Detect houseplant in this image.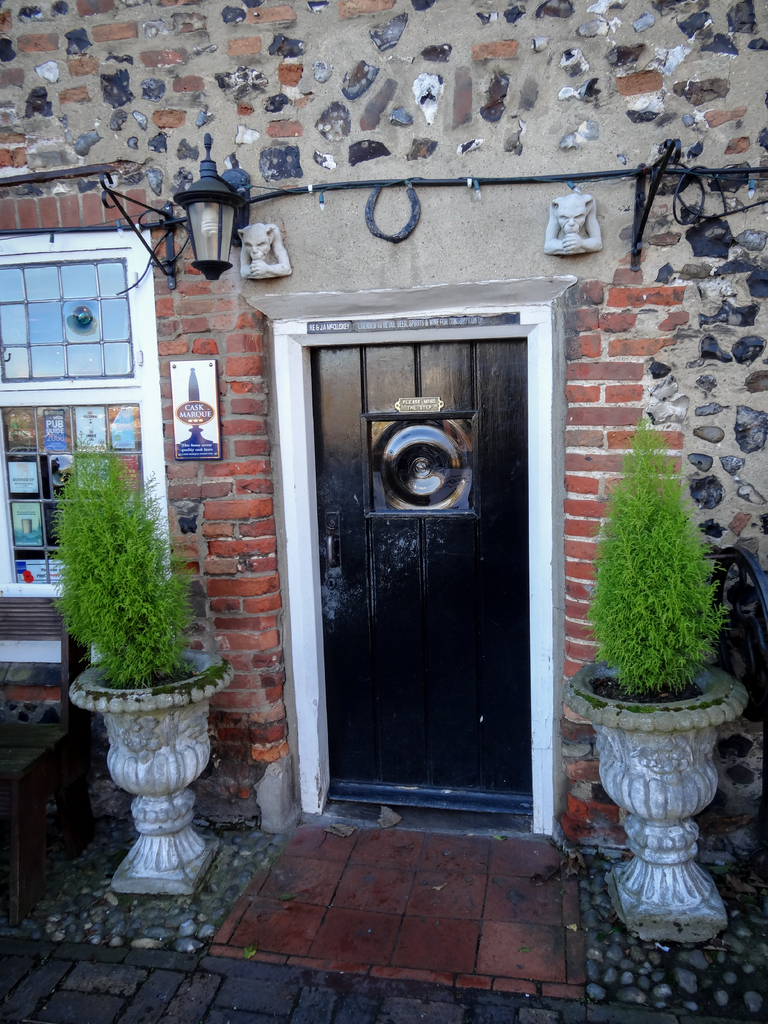
Detection: [x1=560, y1=413, x2=754, y2=941].
